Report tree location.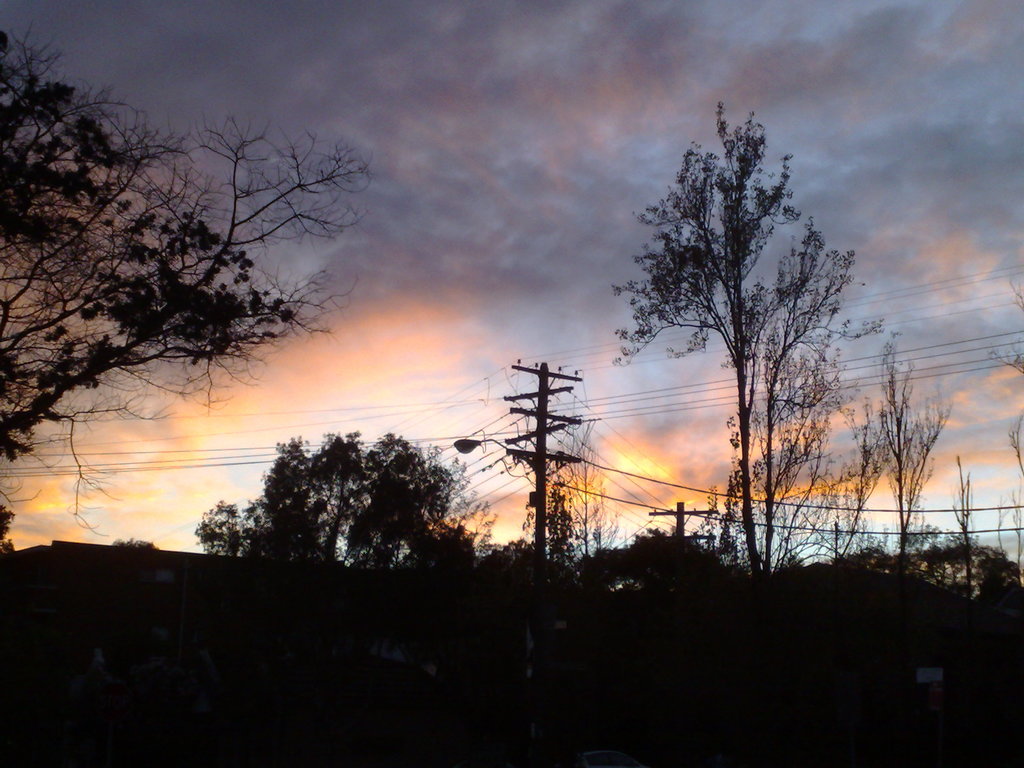
Report: (849, 304, 1023, 586).
